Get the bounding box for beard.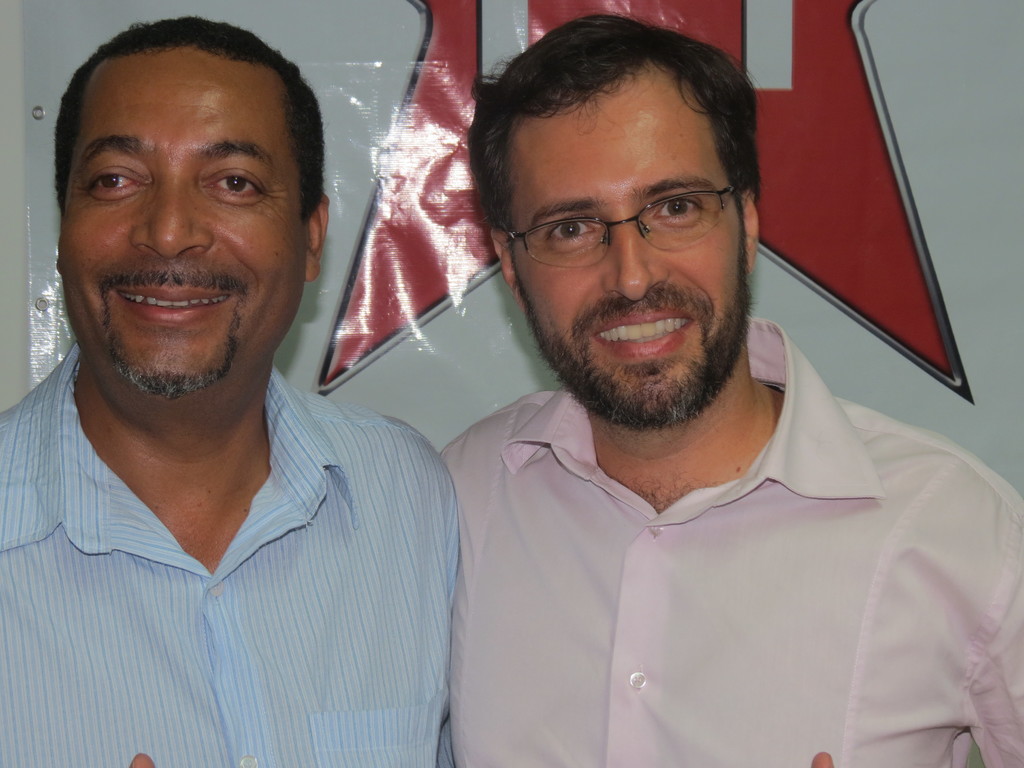
rect(103, 310, 242, 401).
